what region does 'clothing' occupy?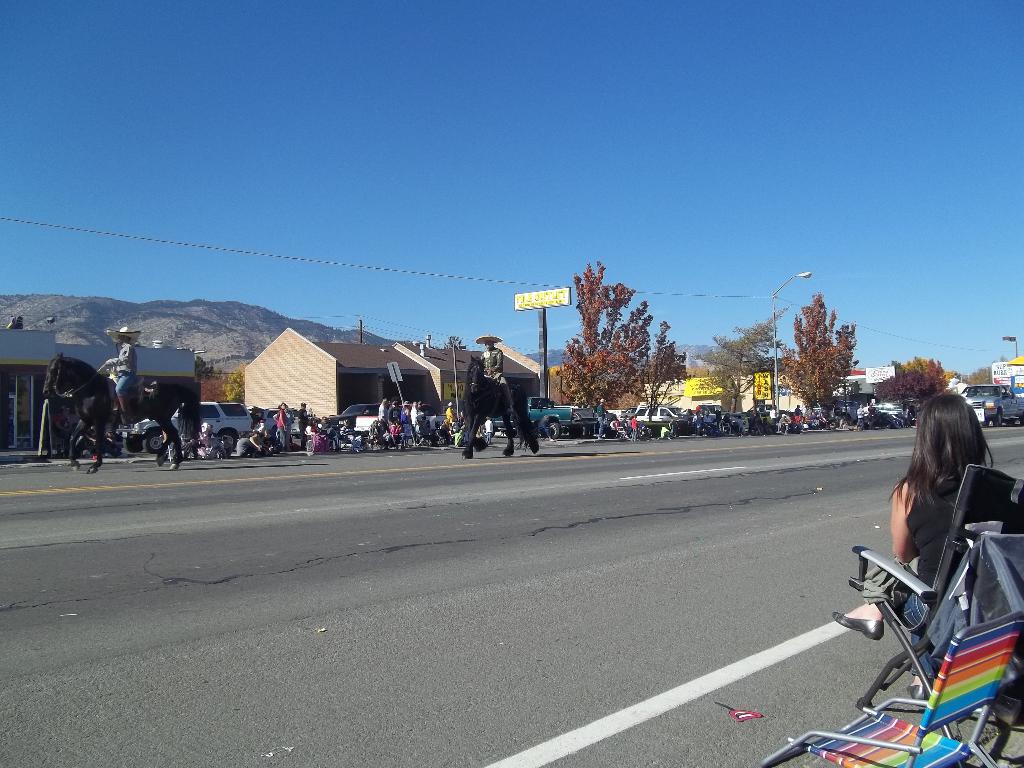
box(321, 422, 340, 440).
